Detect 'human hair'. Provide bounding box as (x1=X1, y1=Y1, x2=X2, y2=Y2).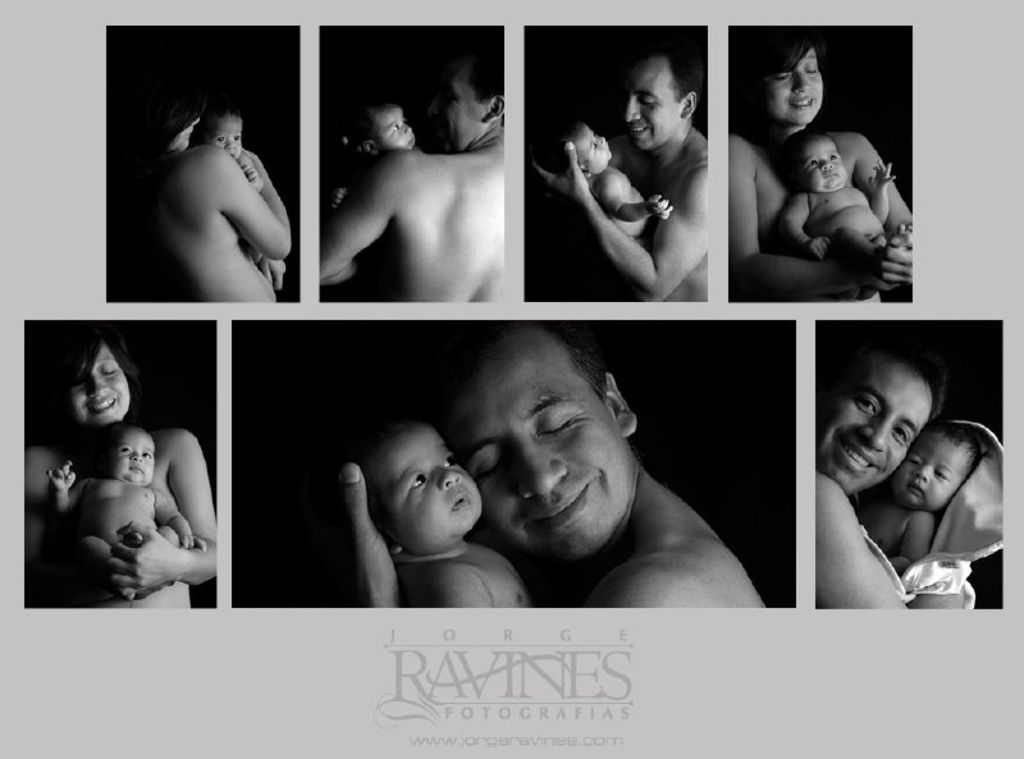
(x1=759, y1=24, x2=814, y2=77).
